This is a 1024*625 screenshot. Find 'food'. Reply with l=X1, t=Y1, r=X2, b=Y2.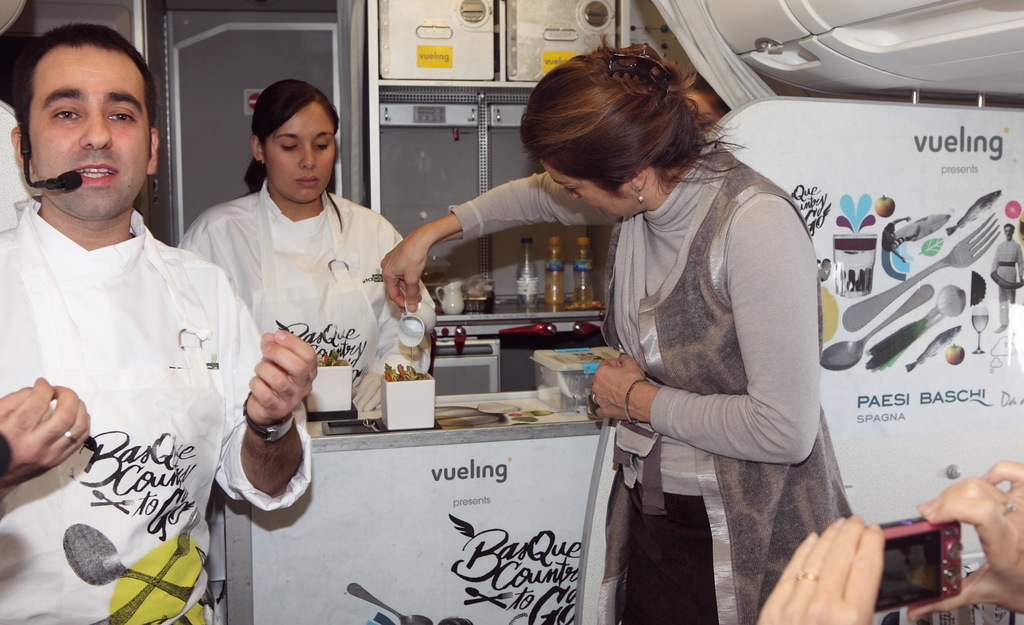
l=383, t=366, r=417, b=381.
